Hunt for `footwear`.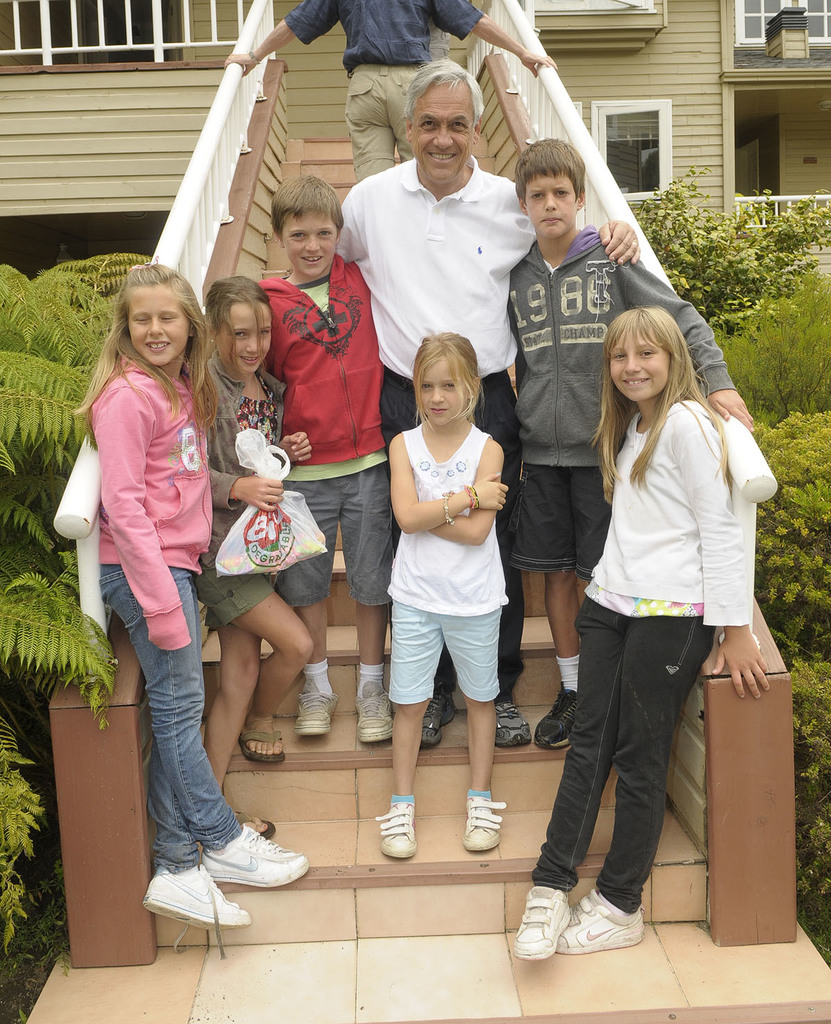
Hunted down at BBox(420, 685, 456, 751).
